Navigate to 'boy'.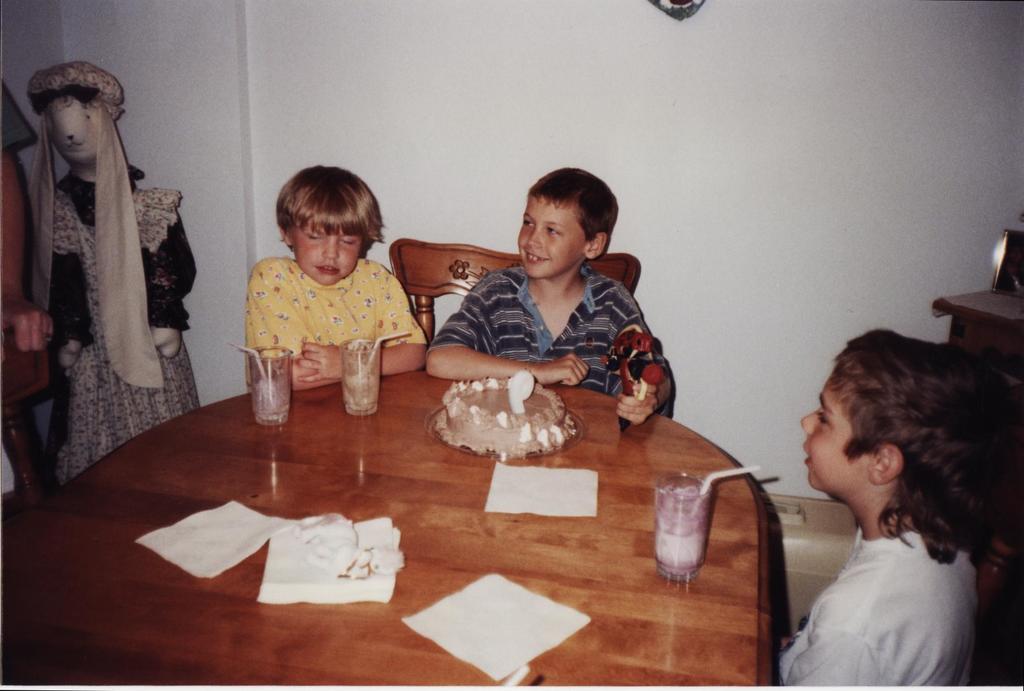
Navigation target: [772, 331, 1023, 690].
